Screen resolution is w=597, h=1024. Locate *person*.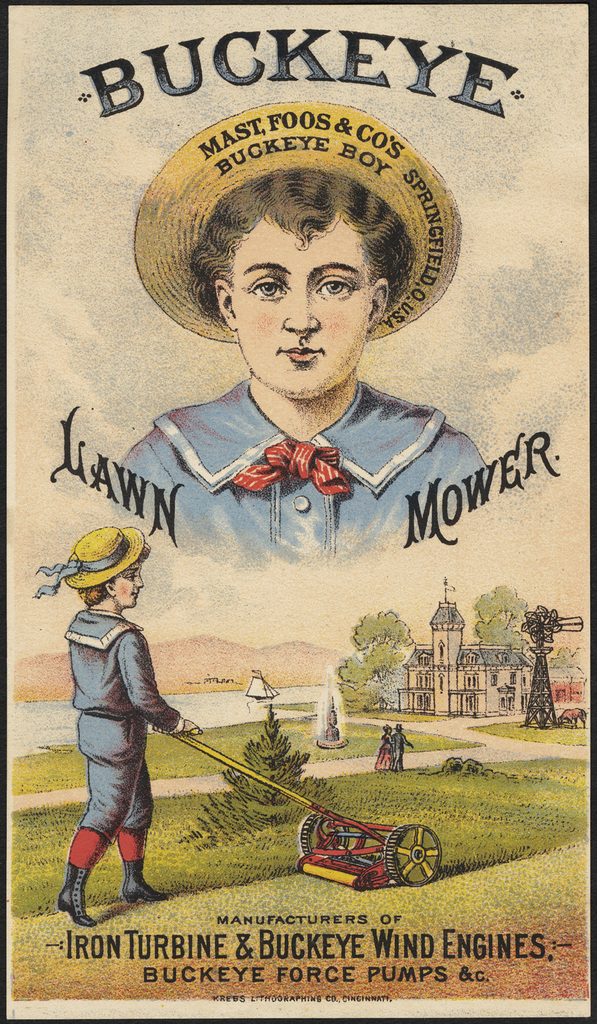
bbox=(54, 546, 201, 933).
